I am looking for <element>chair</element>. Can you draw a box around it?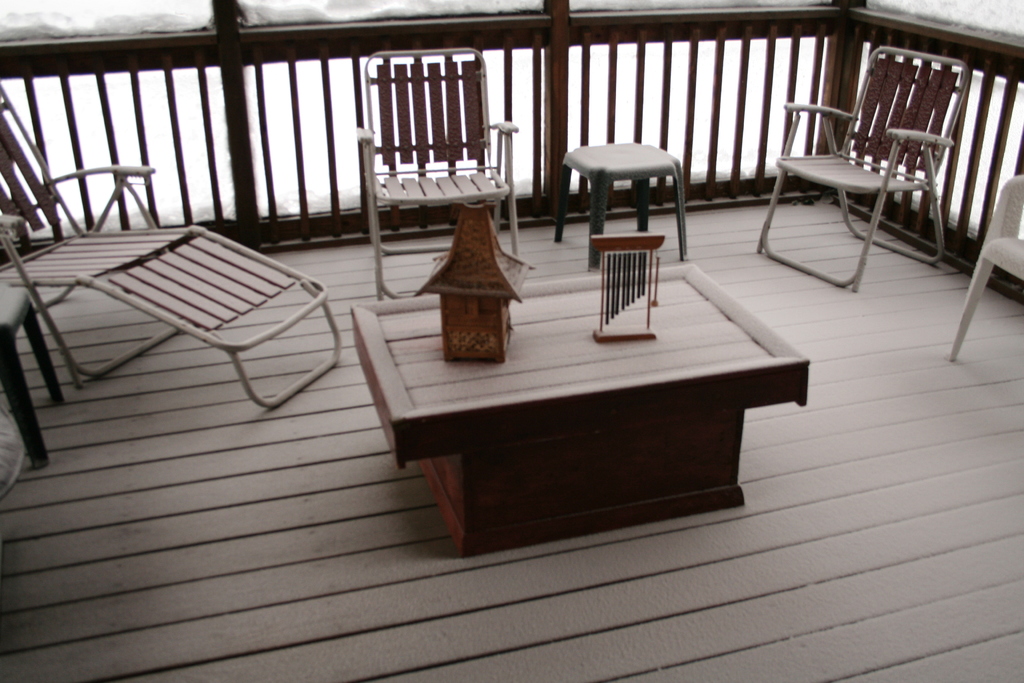
Sure, the bounding box is <box>762,61,934,290</box>.
